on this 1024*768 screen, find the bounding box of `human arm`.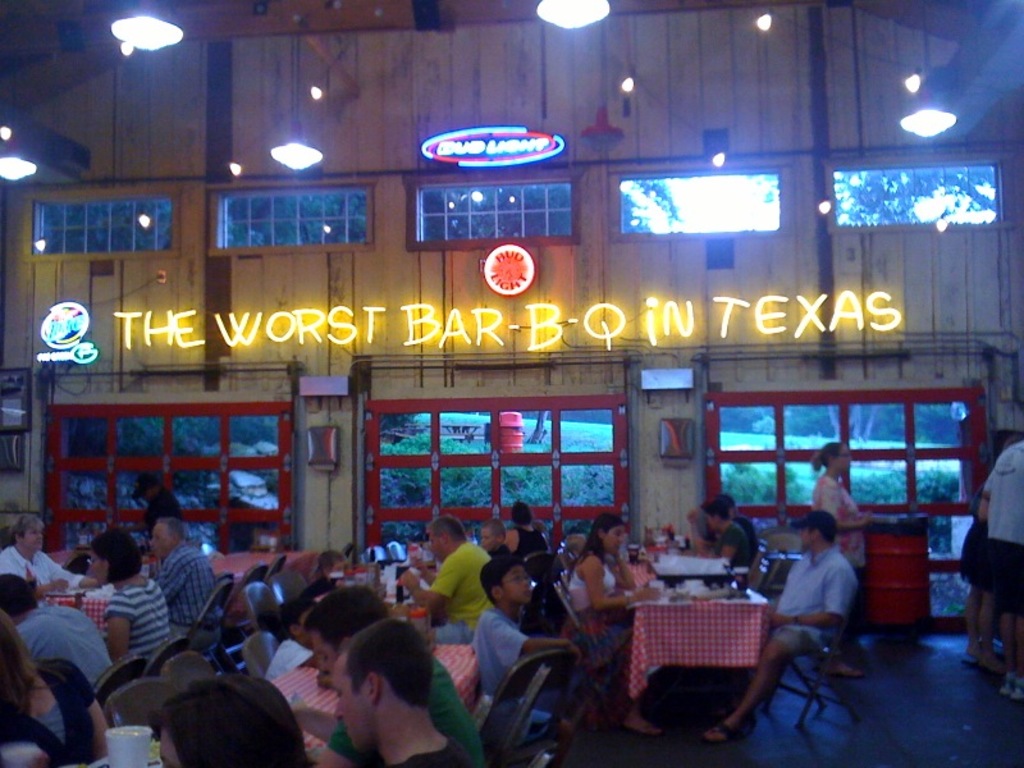
Bounding box: left=110, top=495, right=159, bottom=530.
